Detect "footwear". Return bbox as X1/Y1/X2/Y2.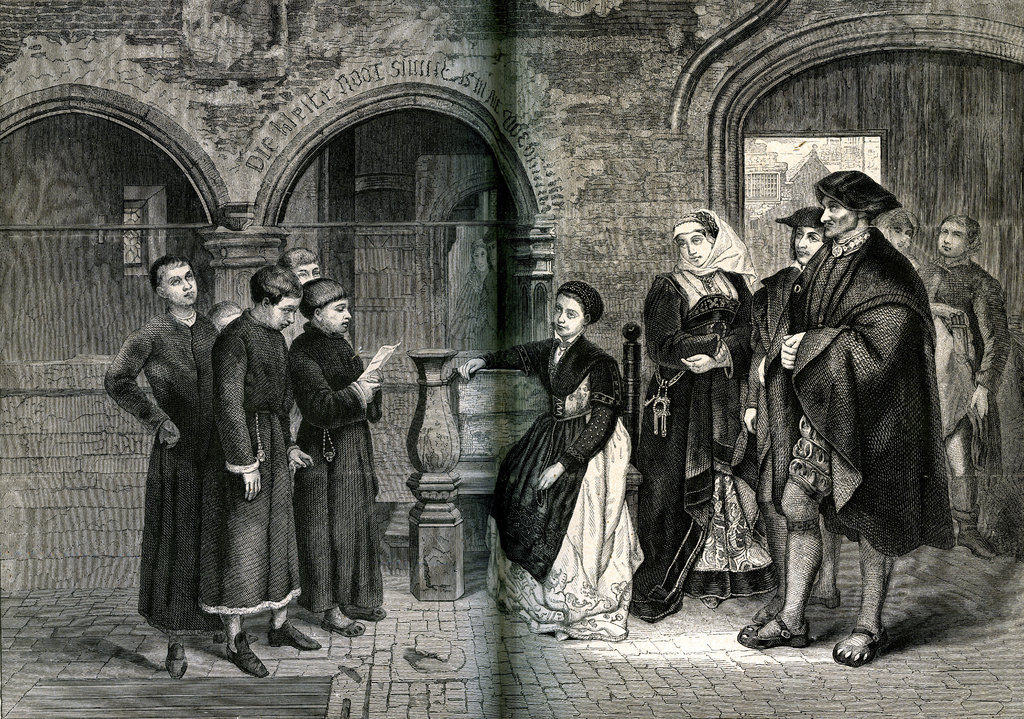
270/616/323/650.
